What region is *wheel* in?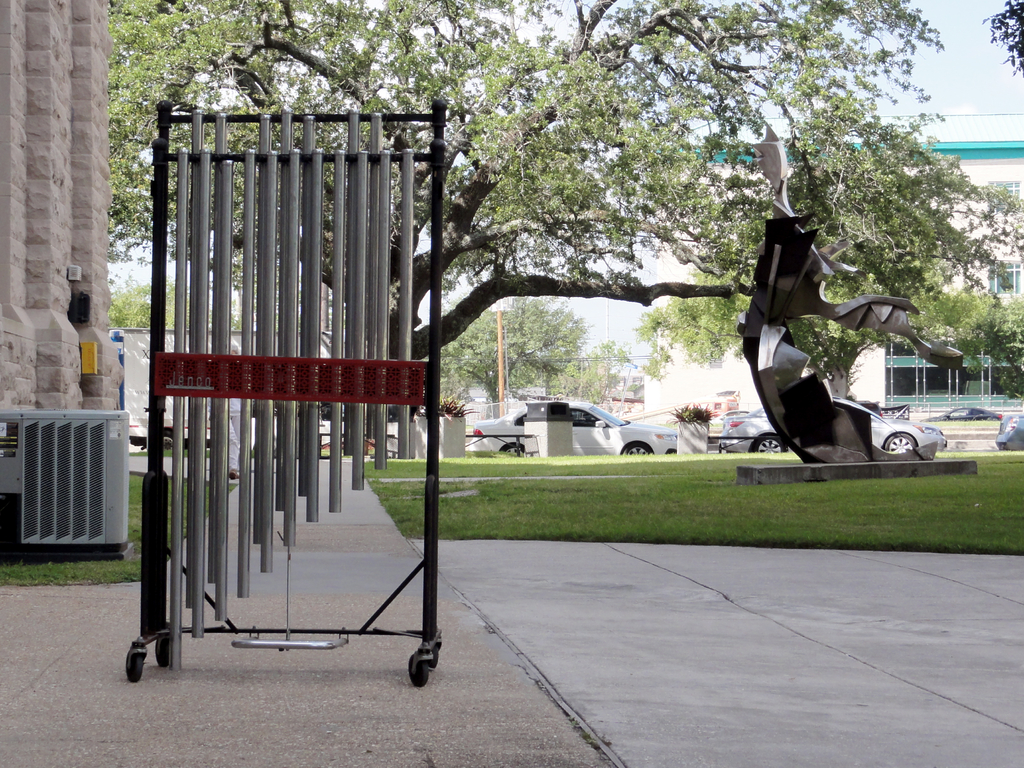
bbox=[499, 440, 531, 458].
